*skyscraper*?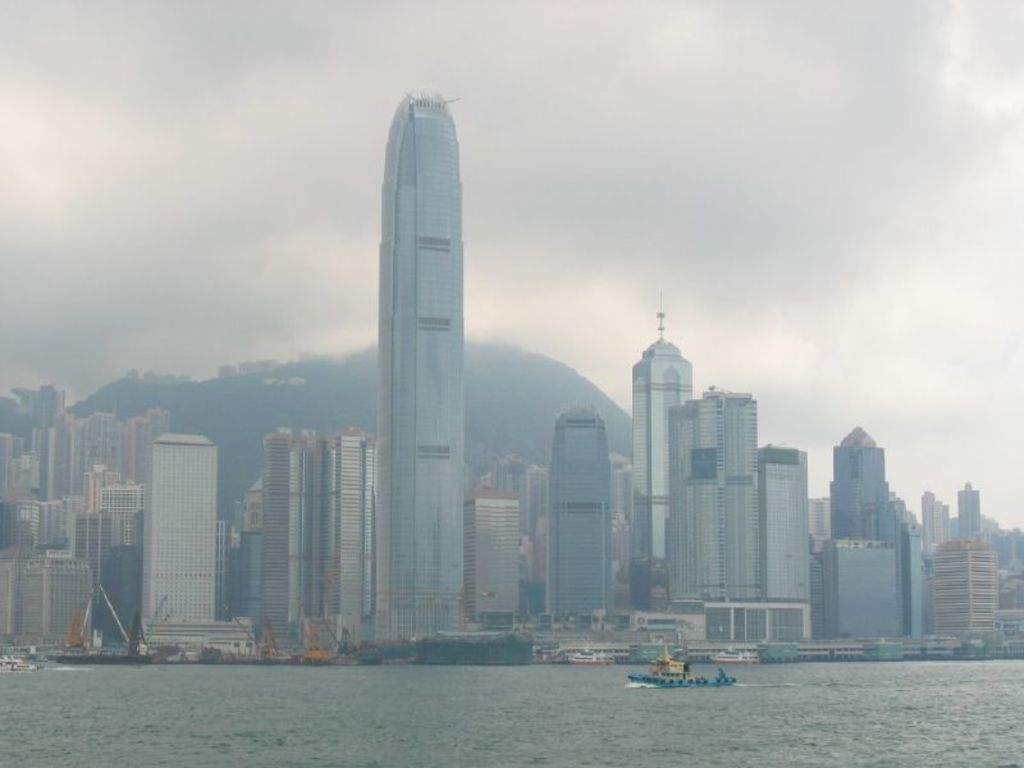
bbox=(141, 428, 233, 658)
